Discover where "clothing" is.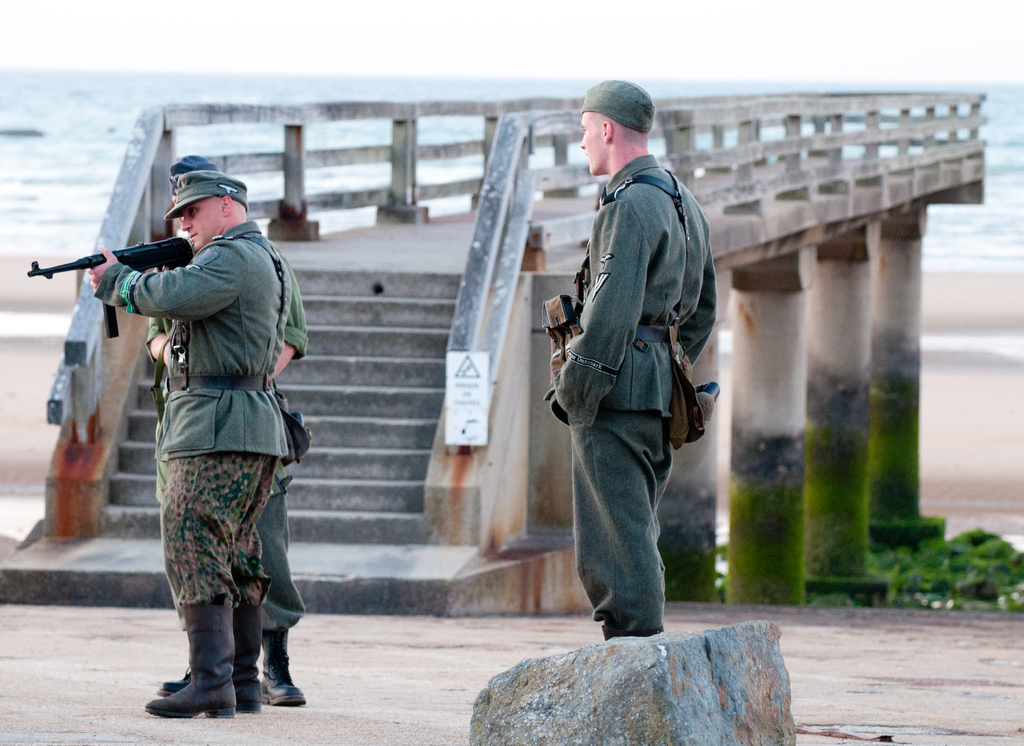
Discovered at locate(152, 220, 311, 634).
